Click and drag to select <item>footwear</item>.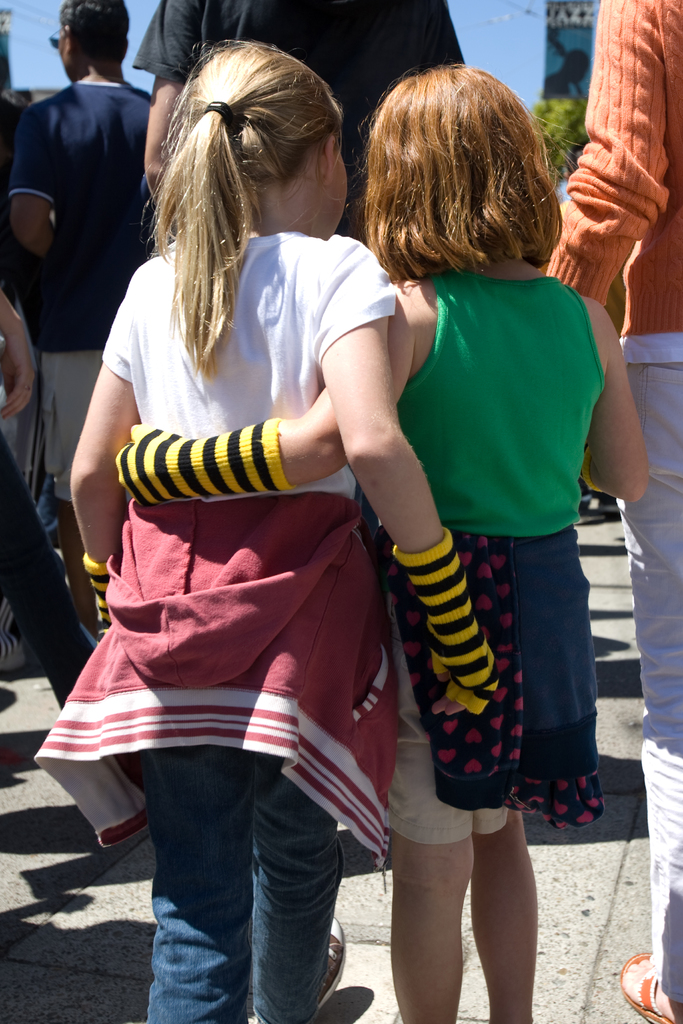
Selection: region(618, 952, 682, 1023).
